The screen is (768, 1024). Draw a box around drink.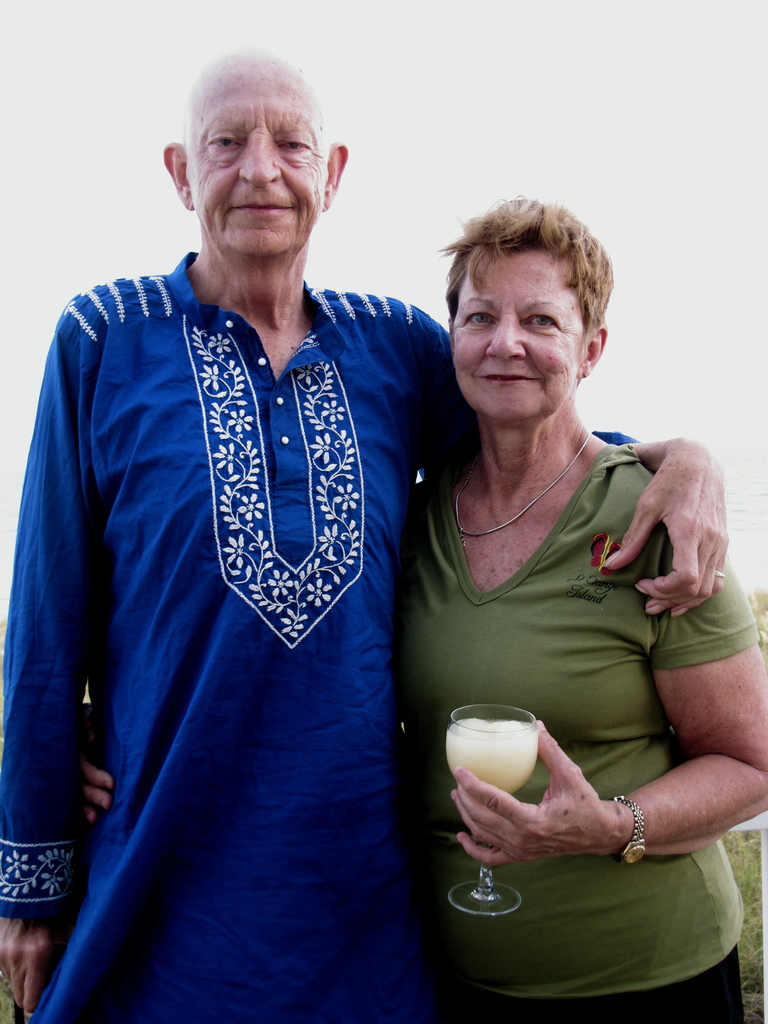
x1=443 y1=710 x2=547 y2=912.
